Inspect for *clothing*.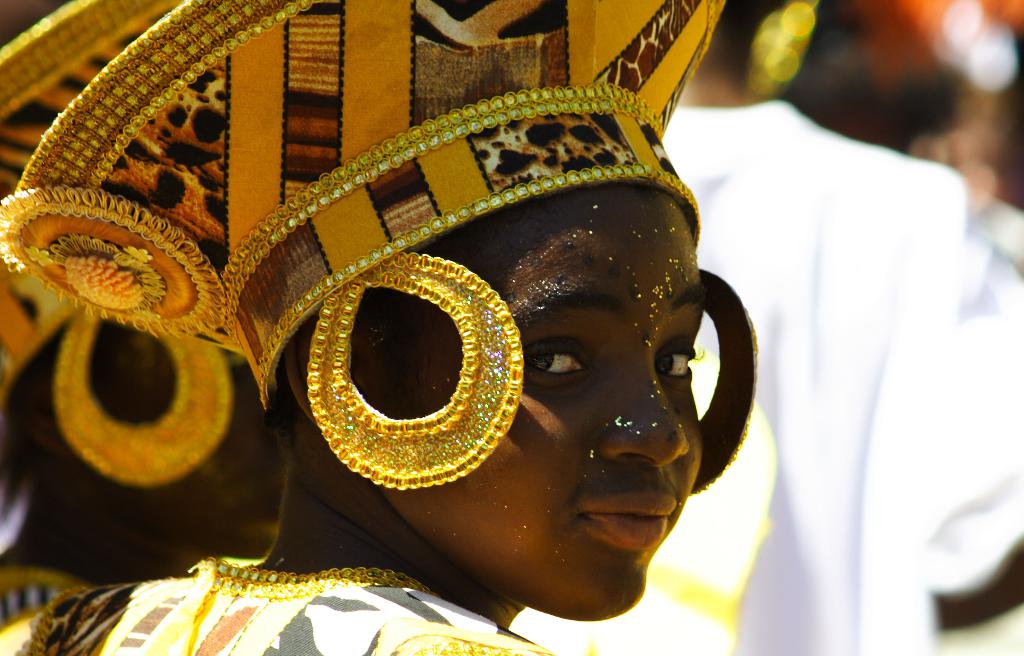
Inspection: [left=509, top=93, right=1023, bottom=655].
